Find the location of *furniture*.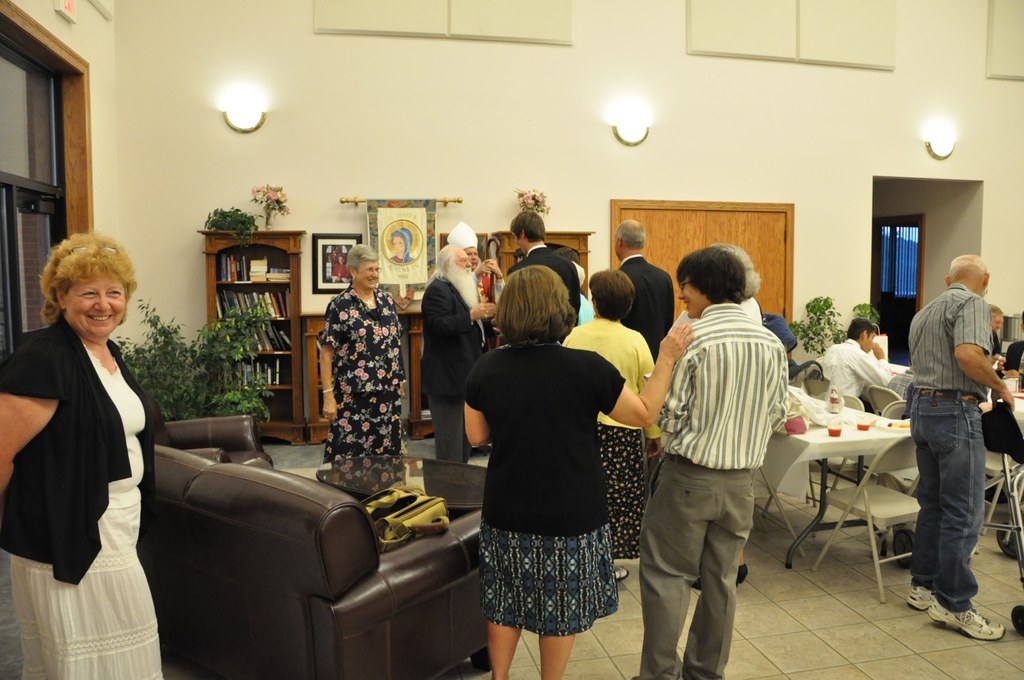
Location: Rect(299, 306, 424, 445).
